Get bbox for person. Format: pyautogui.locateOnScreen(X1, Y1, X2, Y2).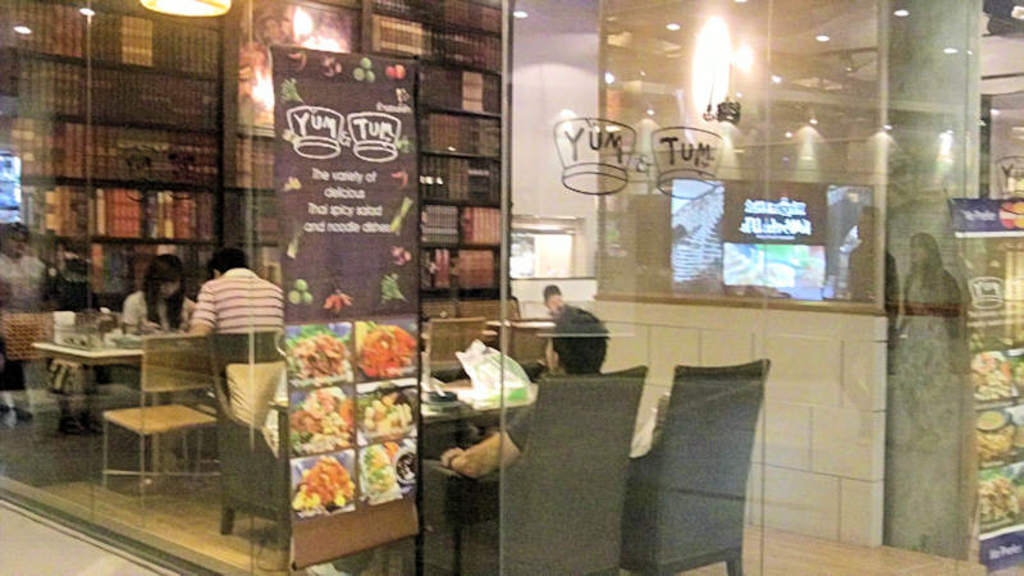
pyautogui.locateOnScreen(170, 244, 285, 404).
